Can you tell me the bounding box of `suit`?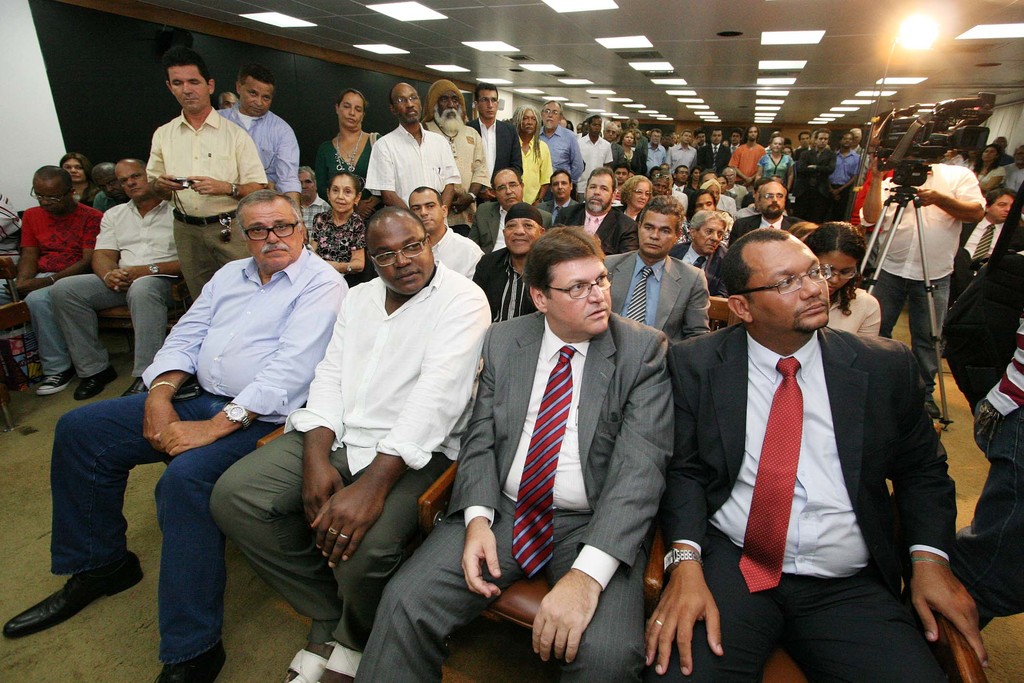
602:252:710:339.
